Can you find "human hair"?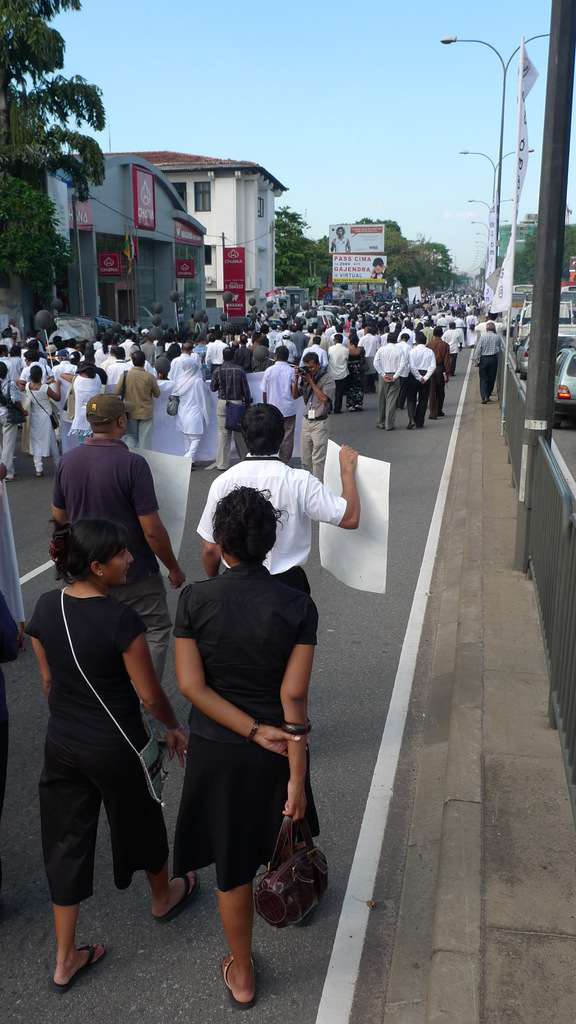
Yes, bounding box: Rect(114, 345, 125, 360).
